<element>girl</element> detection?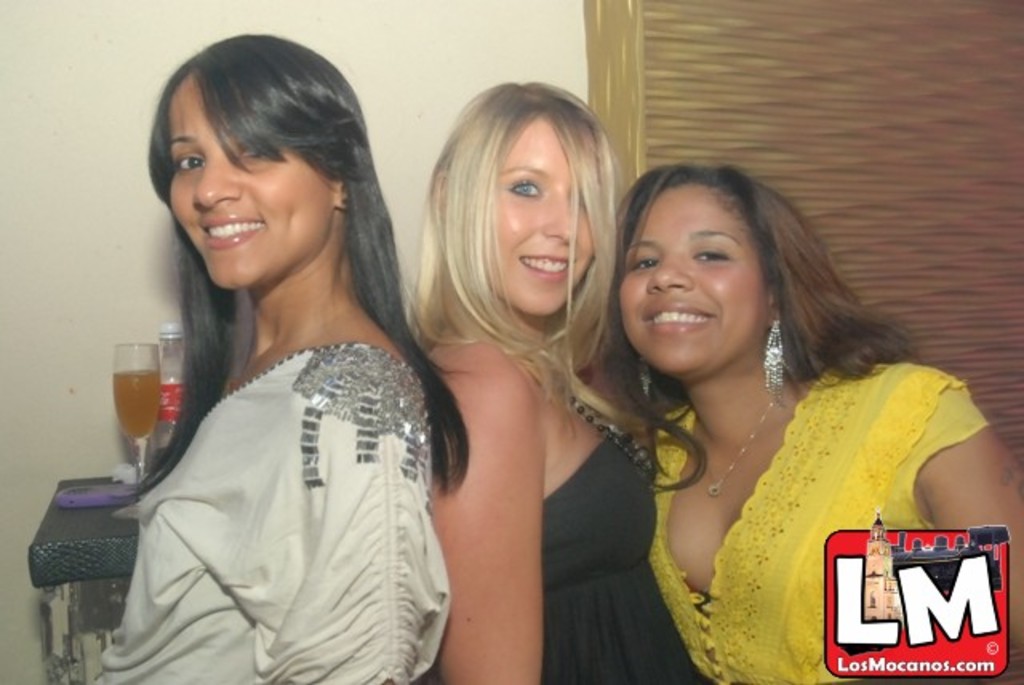
[426, 82, 710, 683]
